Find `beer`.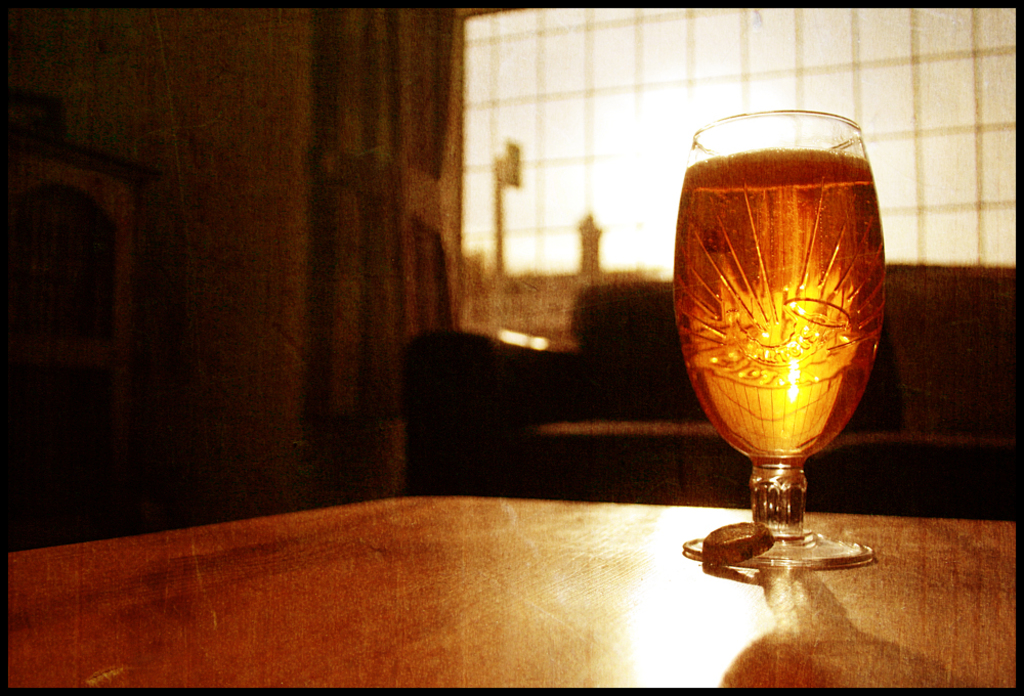
box=[665, 99, 879, 569].
